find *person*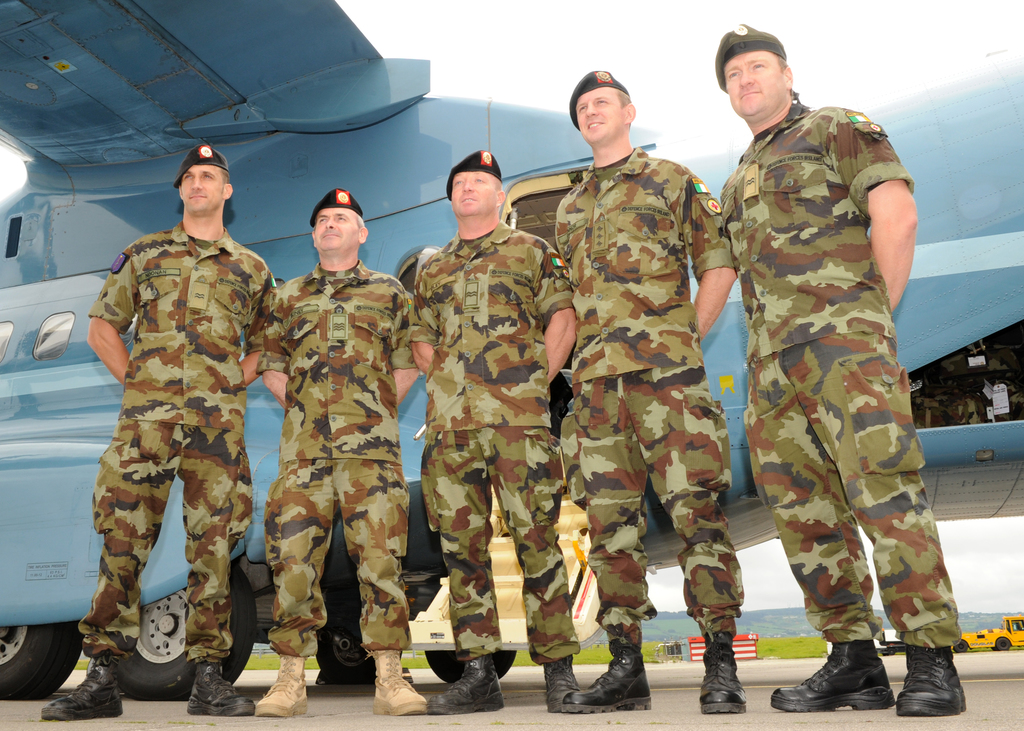
258, 179, 424, 712
